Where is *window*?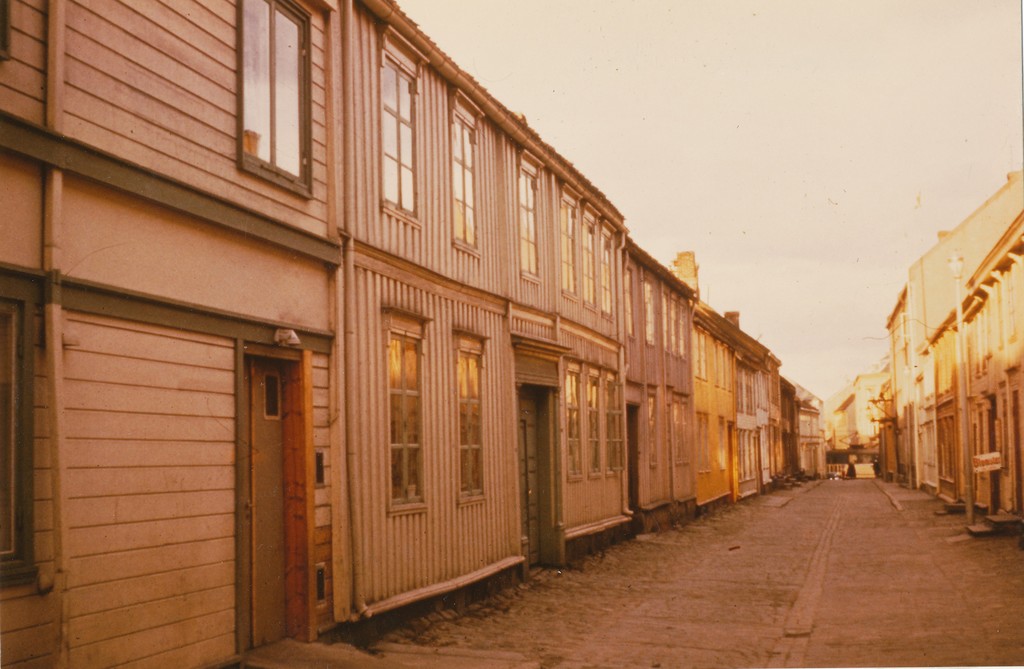
crop(451, 119, 479, 250).
